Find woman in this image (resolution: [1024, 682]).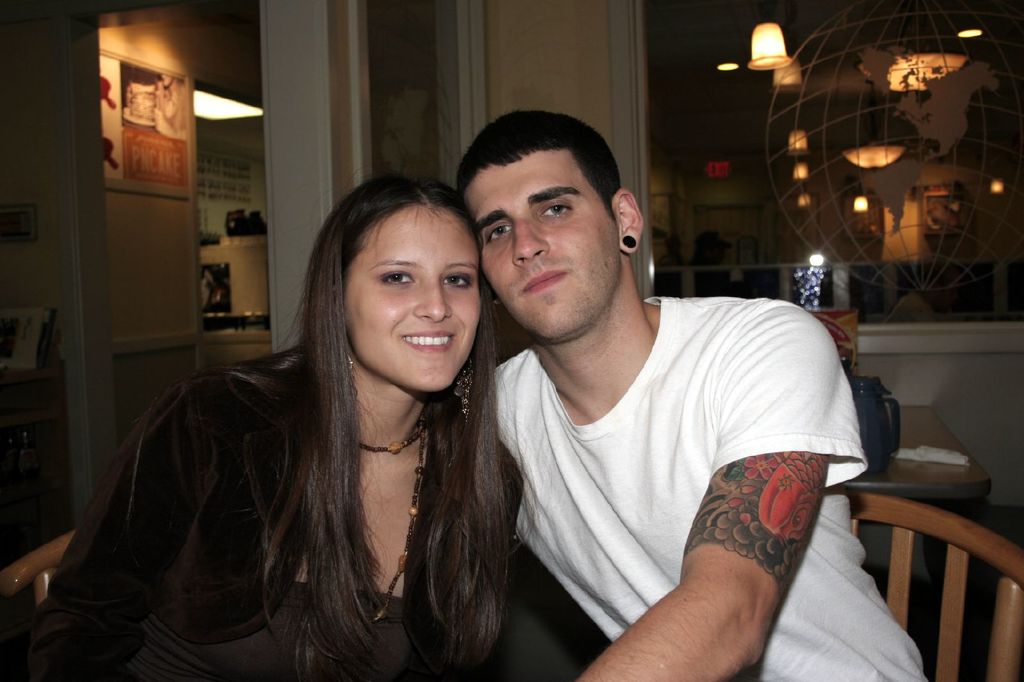
<bbox>66, 166, 554, 674</bbox>.
